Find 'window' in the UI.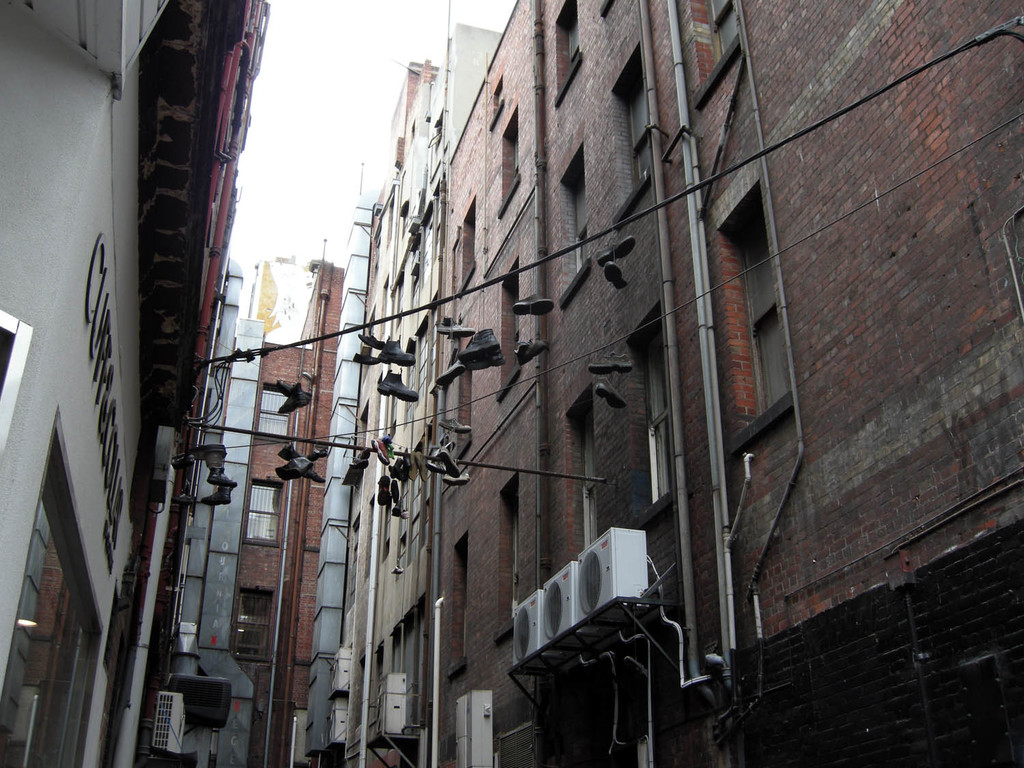
UI element at {"left": 256, "top": 385, "right": 289, "bottom": 441}.
